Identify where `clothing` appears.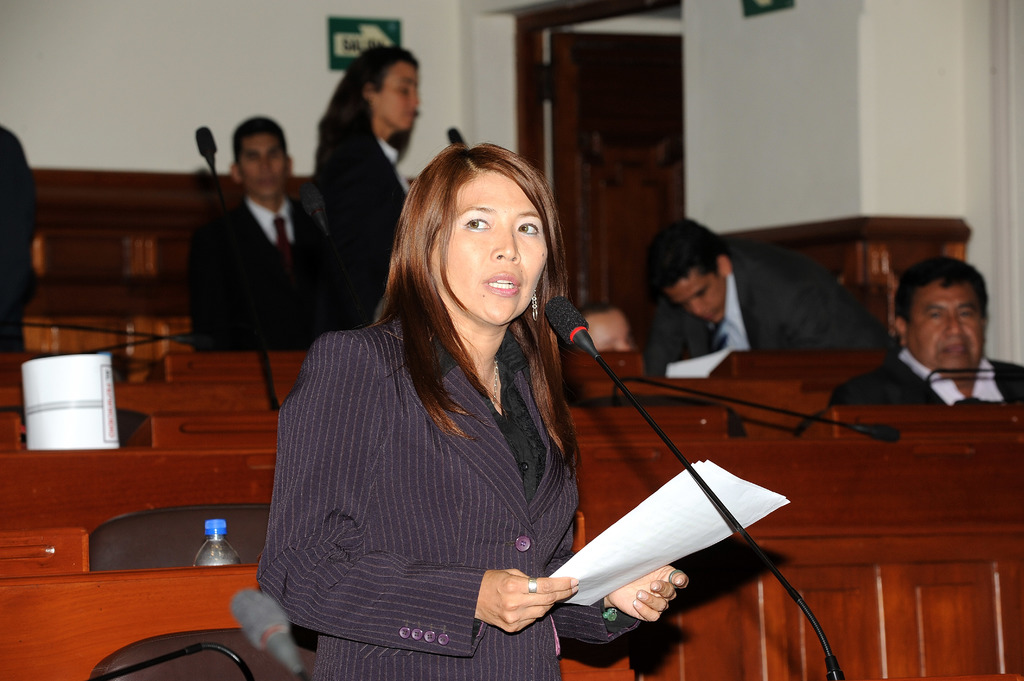
Appears at (250, 246, 627, 662).
